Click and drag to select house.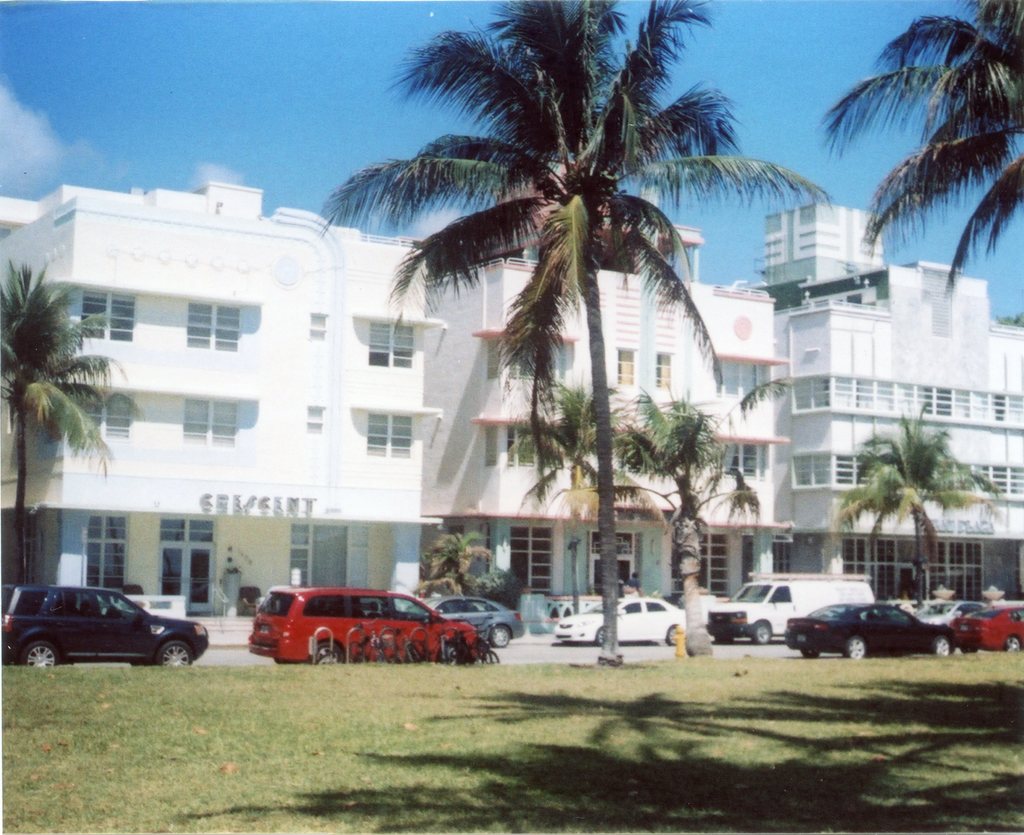
Selection: box=[774, 214, 1023, 639].
